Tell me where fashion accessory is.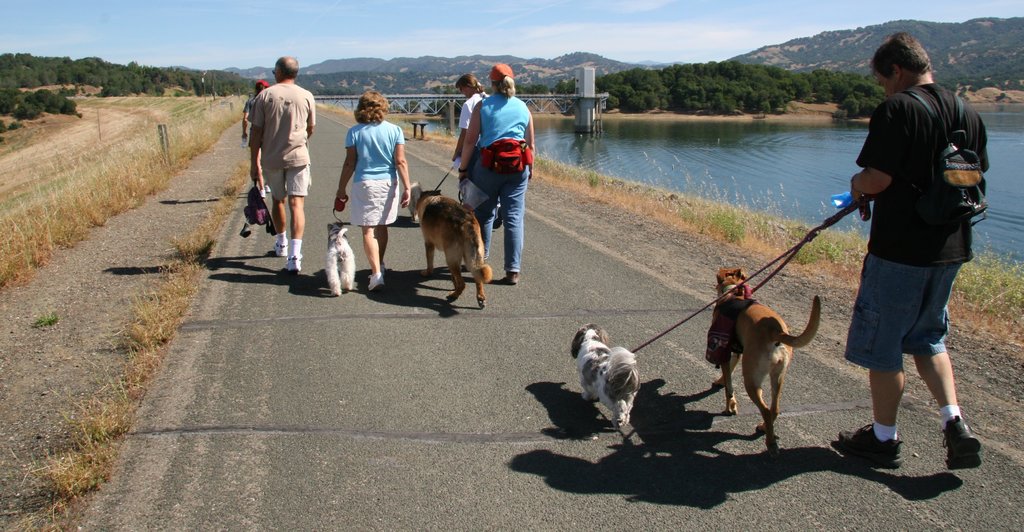
fashion accessory is at 330 194 349 230.
